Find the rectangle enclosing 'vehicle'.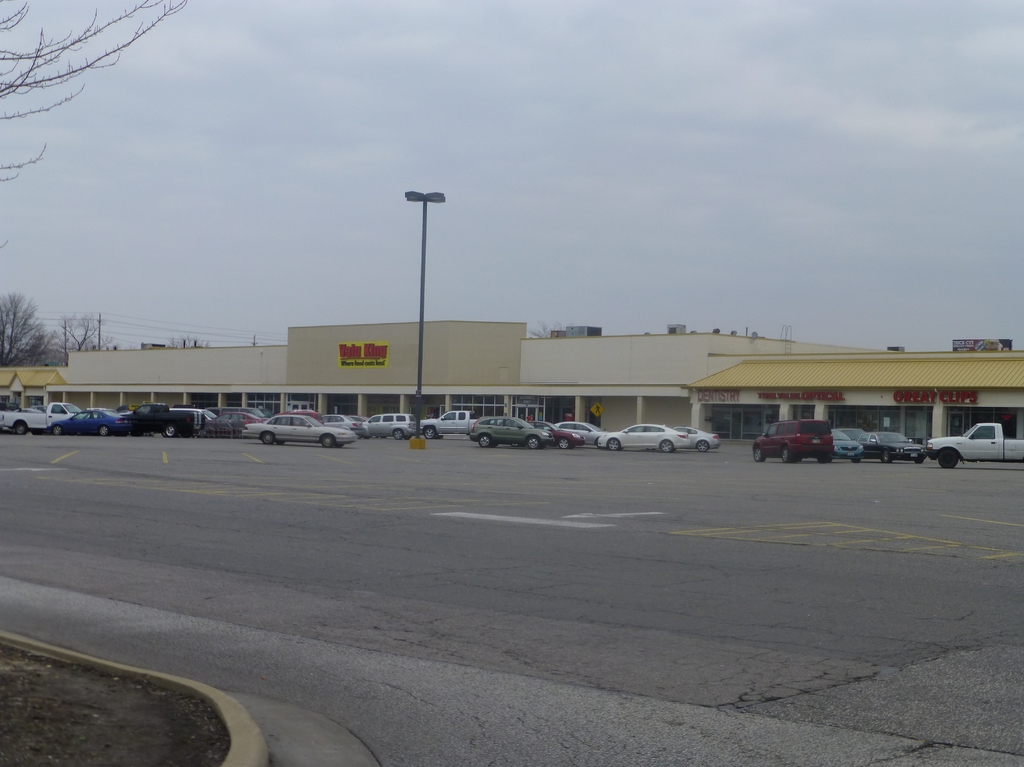
(47,409,122,436).
